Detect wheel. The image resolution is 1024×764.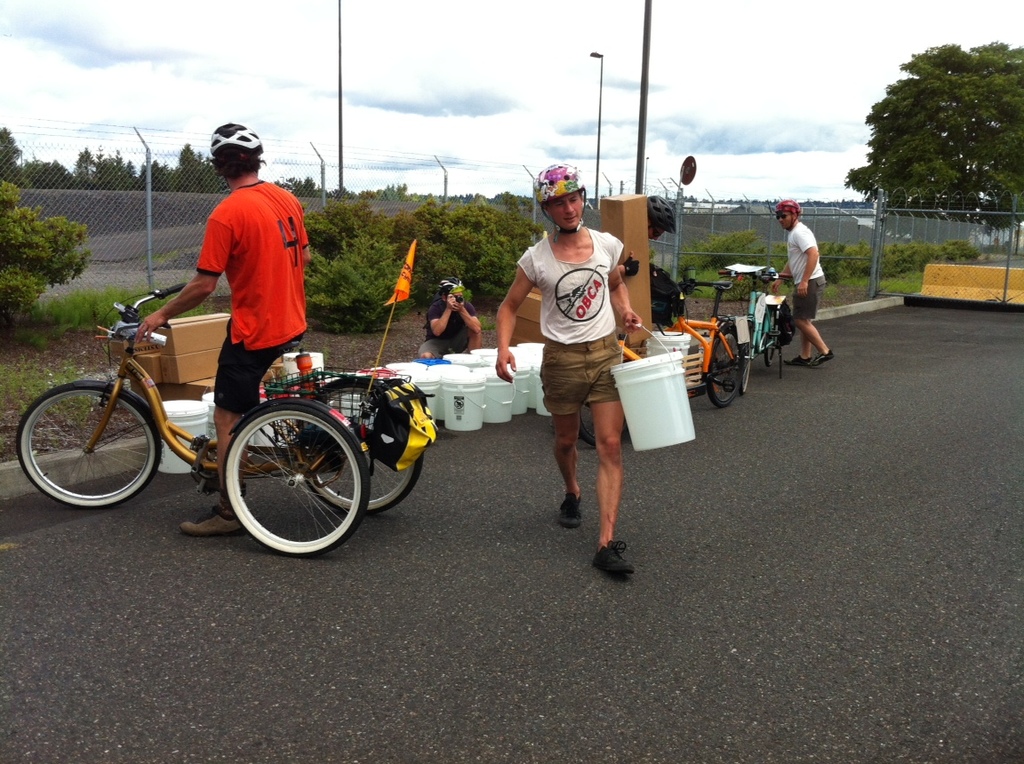
rect(295, 380, 421, 515).
